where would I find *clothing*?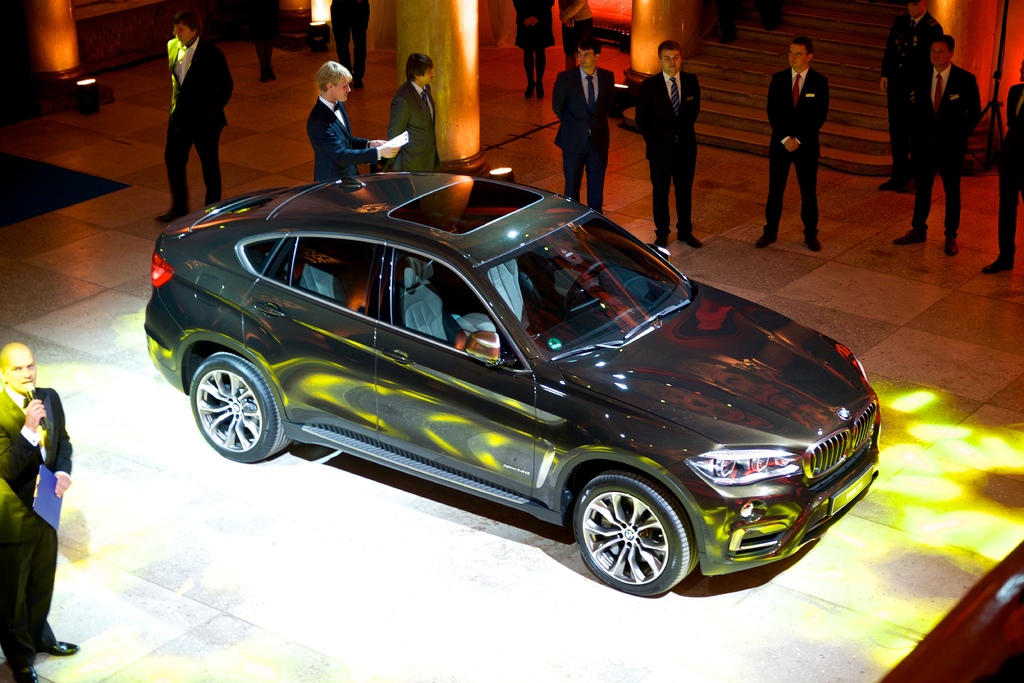
At bbox=[252, 0, 280, 67].
